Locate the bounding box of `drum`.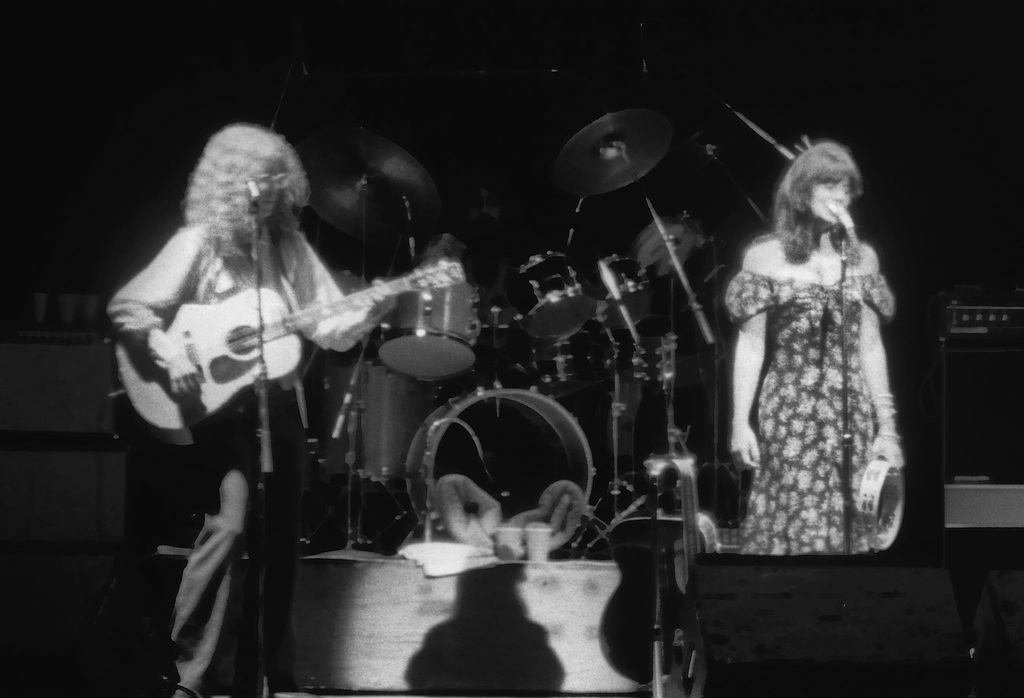
Bounding box: [633,209,729,302].
